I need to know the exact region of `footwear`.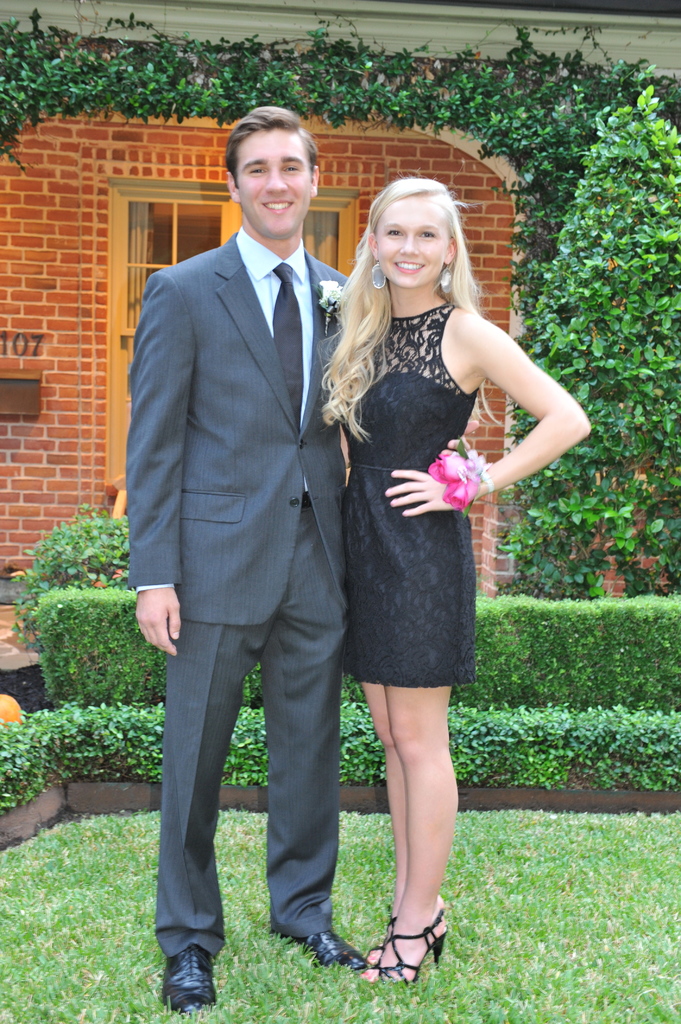
Region: select_region(160, 943, 220, 1009).
